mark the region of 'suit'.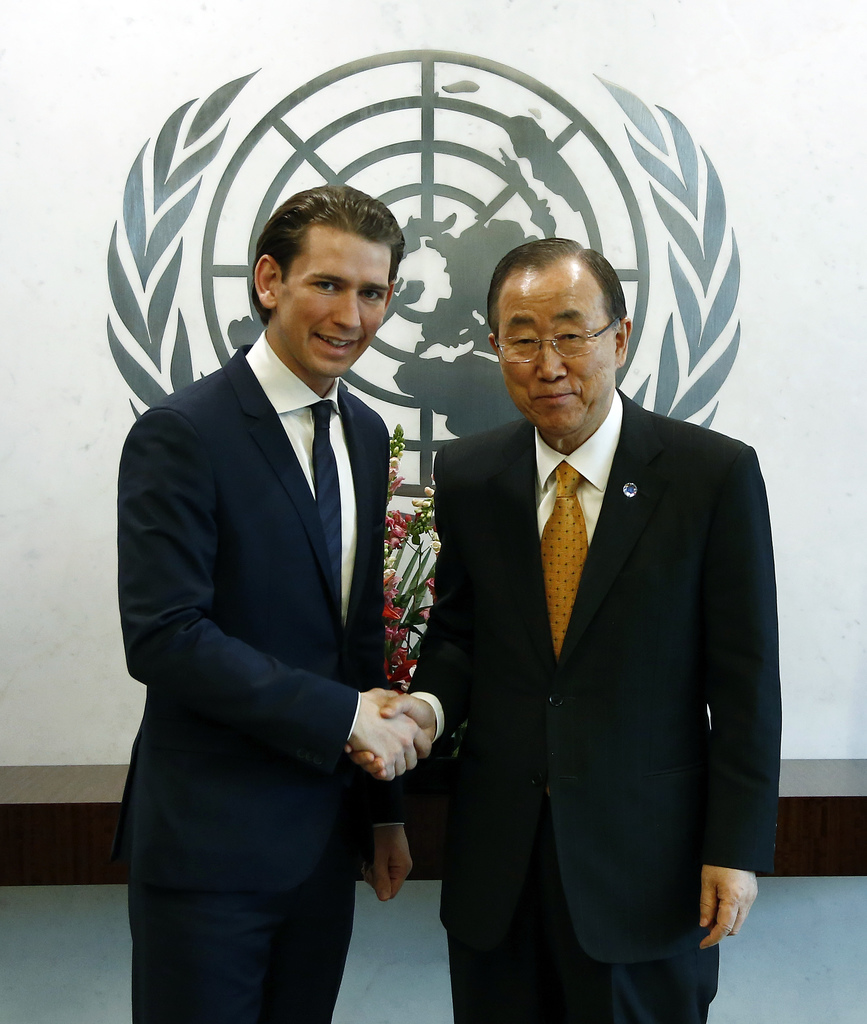
Region: locate(403, 383, 781, 1023).
